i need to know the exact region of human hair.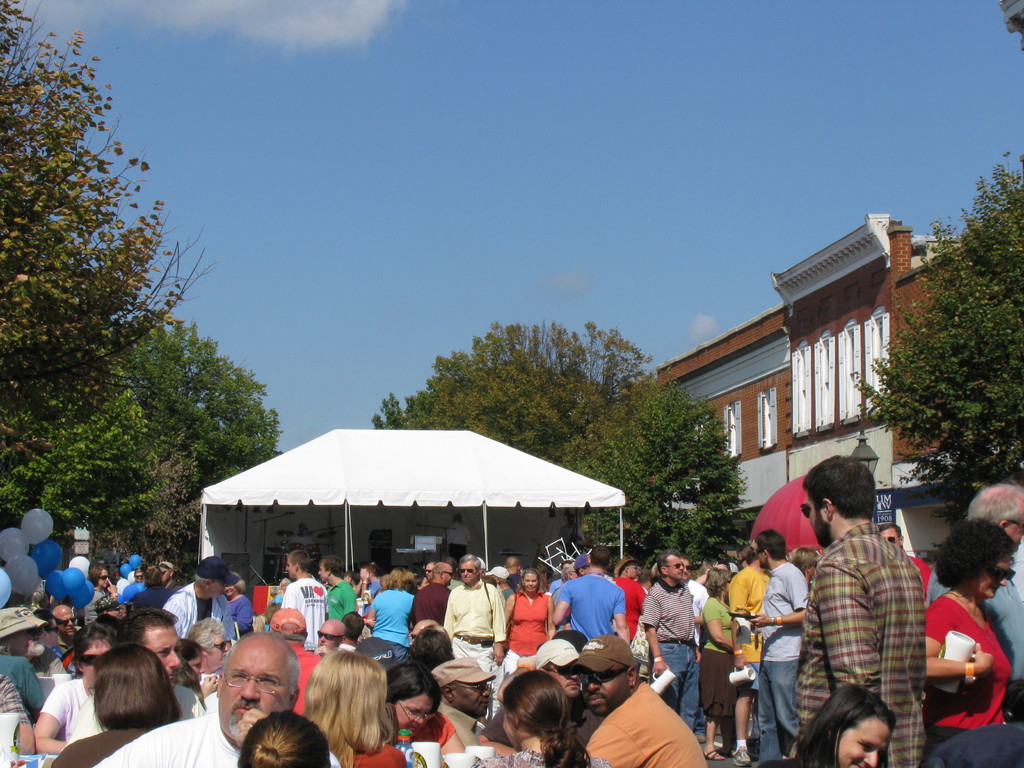
Region: (575, 564, 589, 579).
